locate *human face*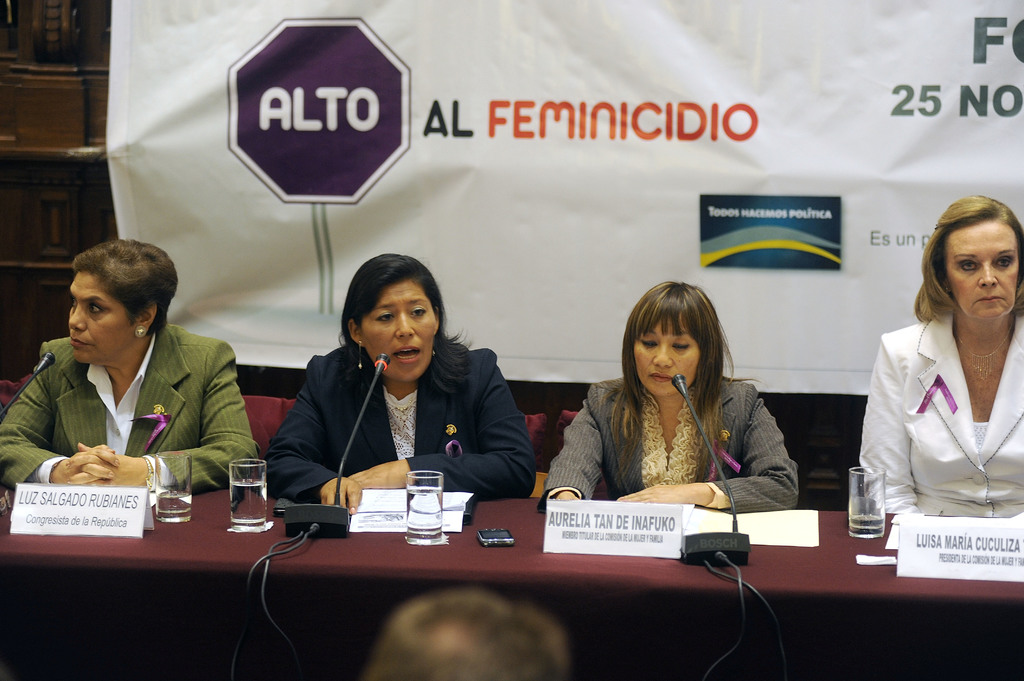
[944, 218, 1019, 316]
